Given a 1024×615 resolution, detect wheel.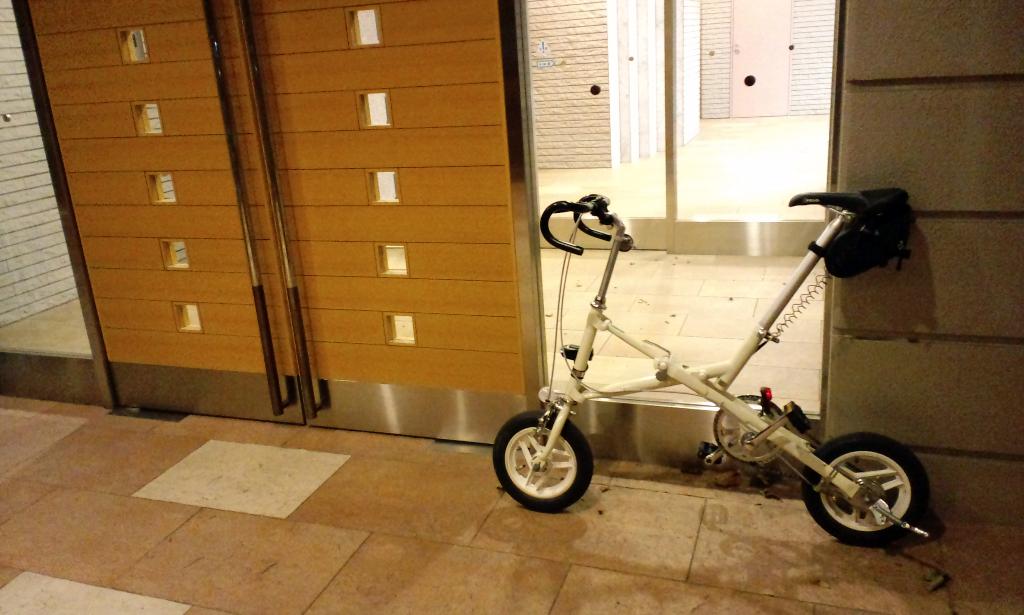
<bbox>712, 391, 793, 468</bbox>.
